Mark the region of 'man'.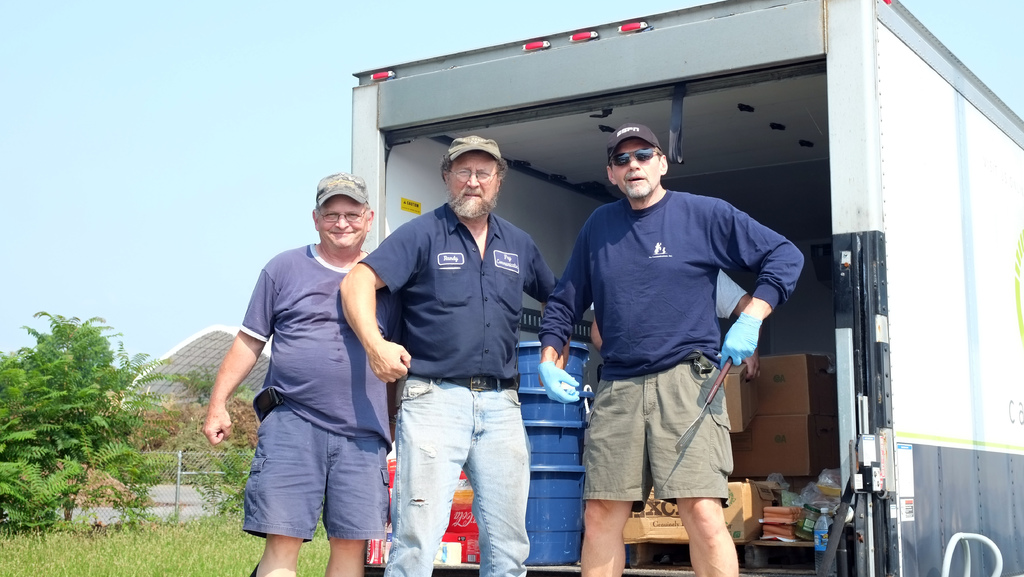
Region: box(223, 160, 406, 576).
